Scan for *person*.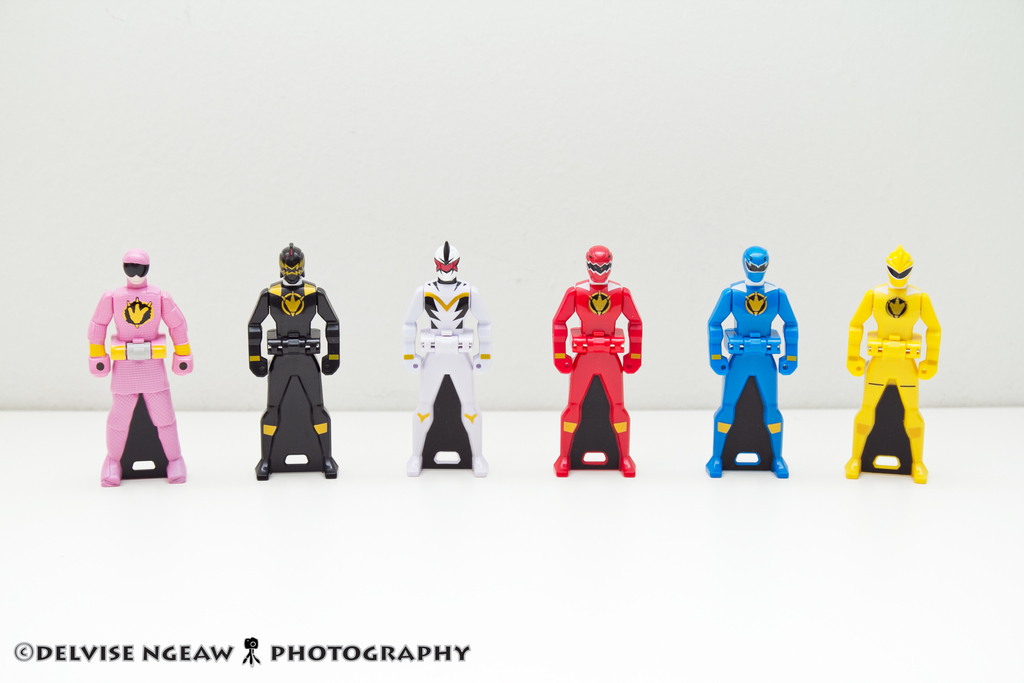
Scan result: [left=70, top=245, right=180, bottom=497].
